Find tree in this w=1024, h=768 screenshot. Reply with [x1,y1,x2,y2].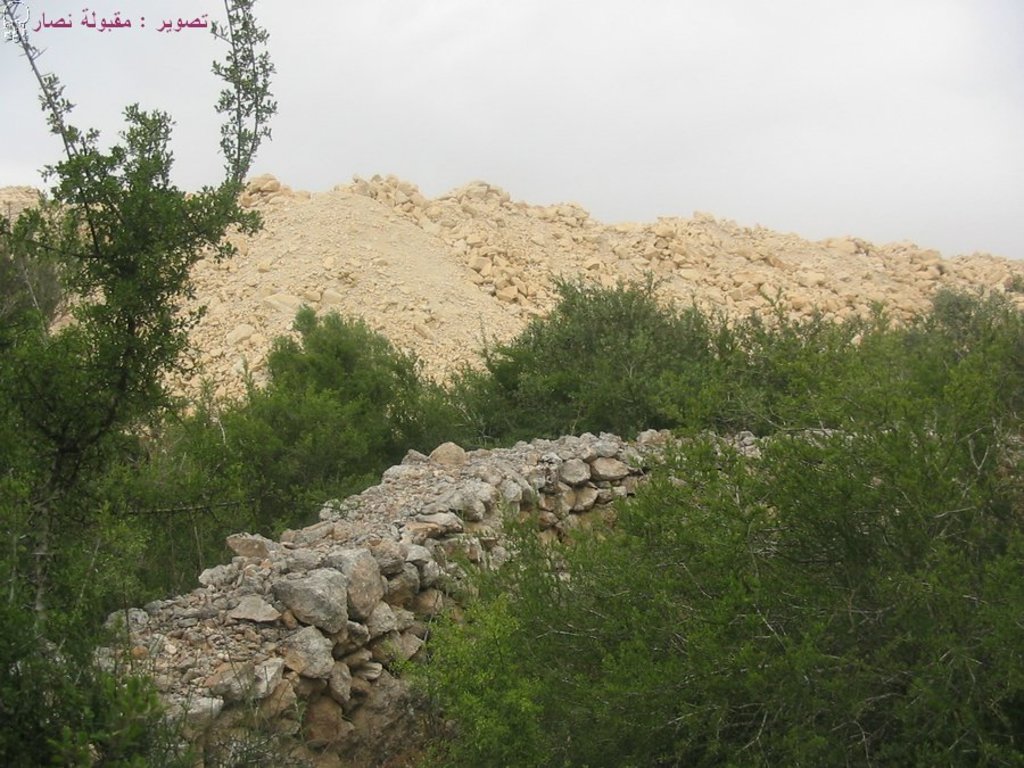
[464,264,785,449].
